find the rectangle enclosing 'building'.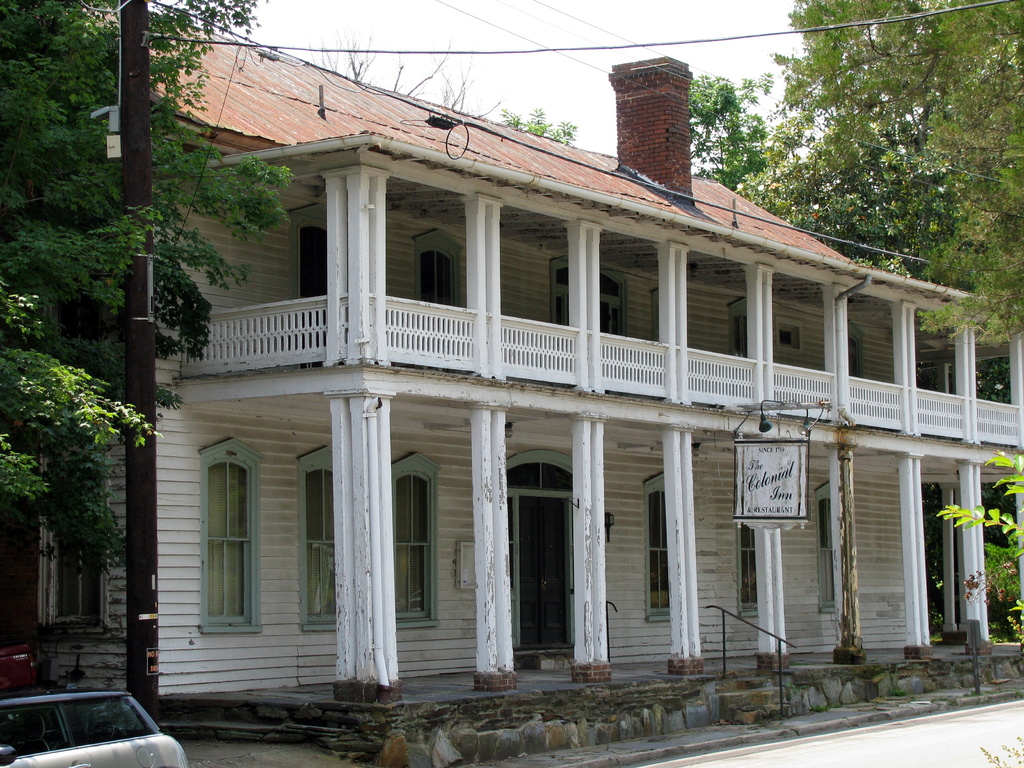
0 0 1023 755.
